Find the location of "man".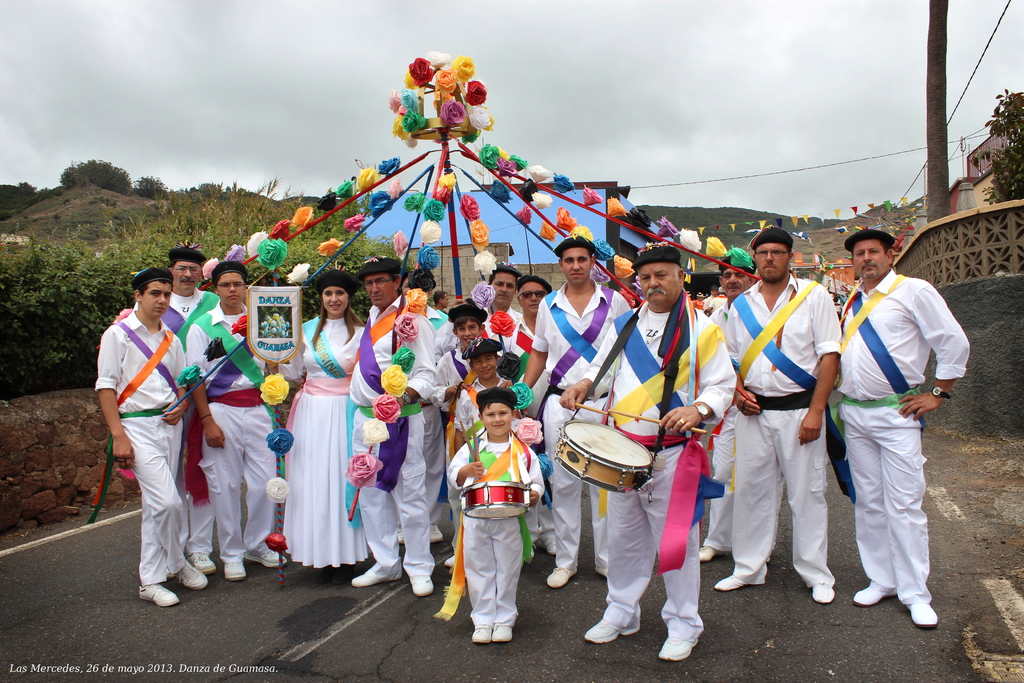
Location: (514, 233, 635, 593).
